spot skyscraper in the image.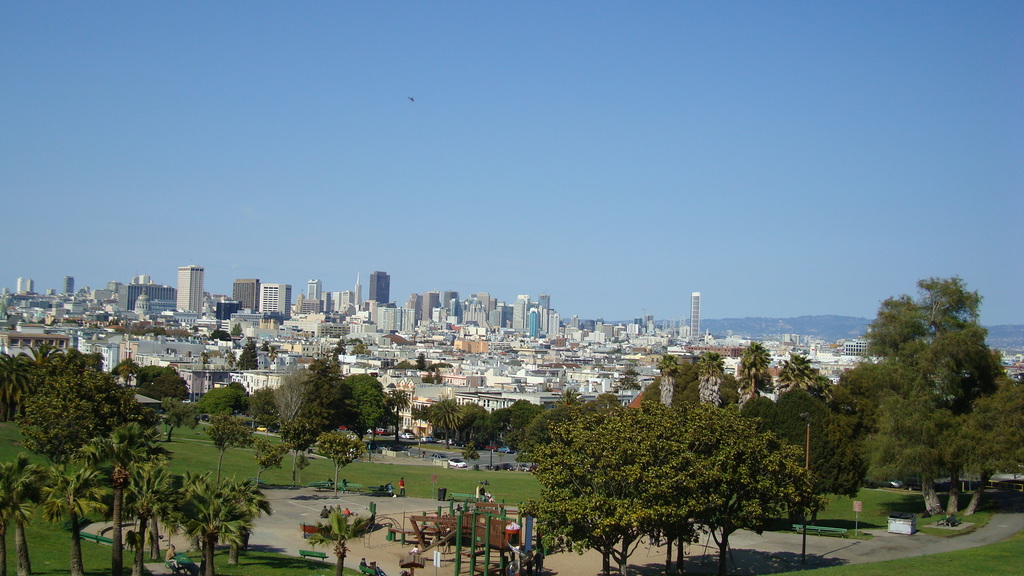
skyscraper found at detection(307, 279, 321, 301).
